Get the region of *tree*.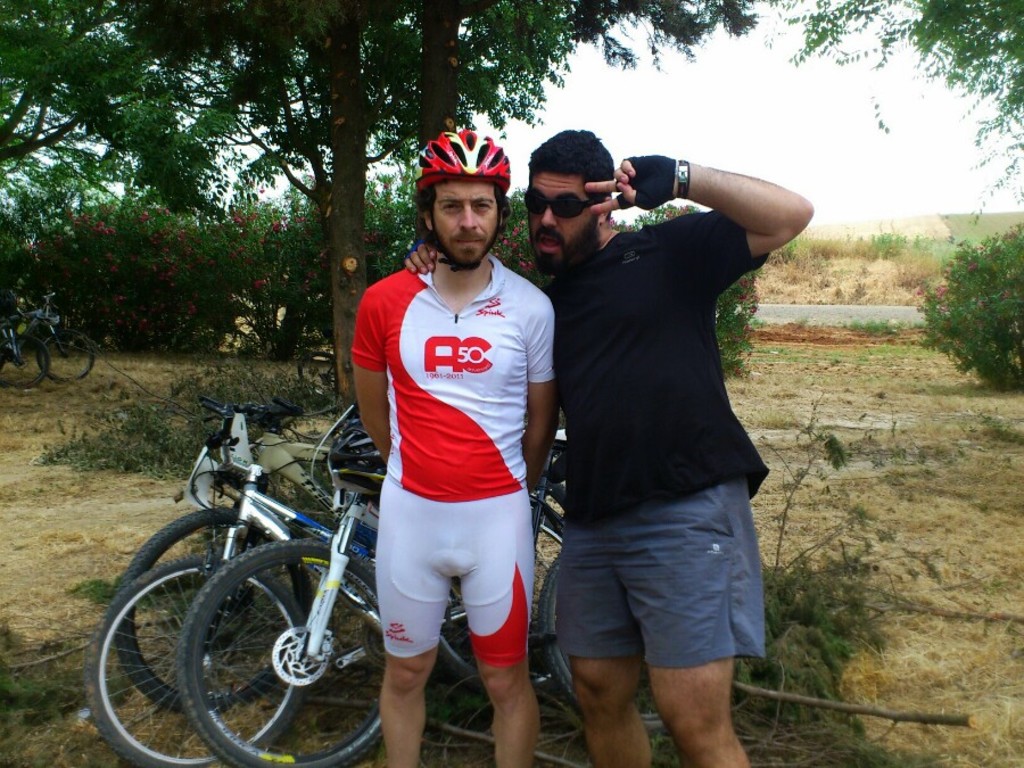
box=[0, 0, 262, 242].
